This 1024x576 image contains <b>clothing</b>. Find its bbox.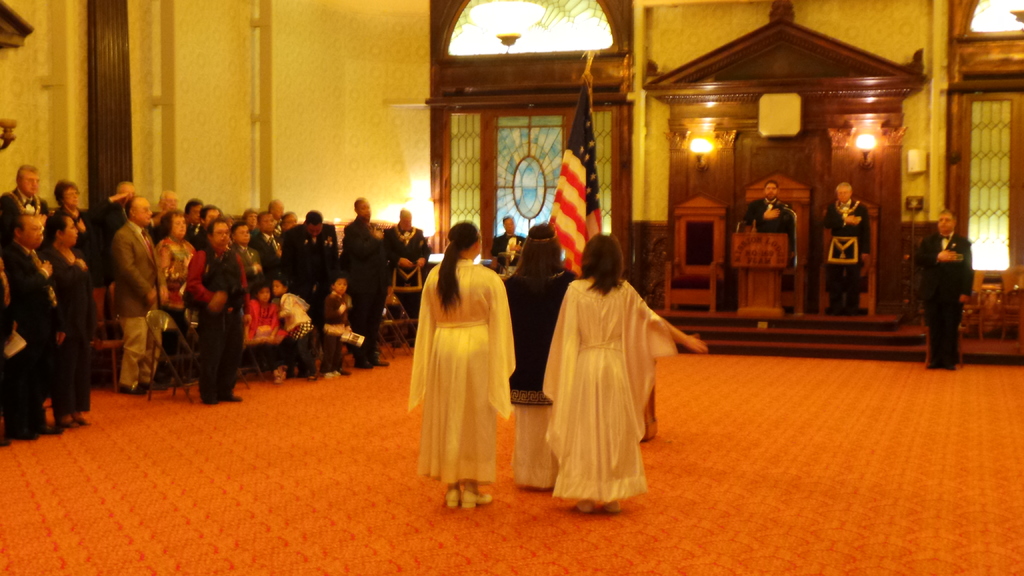
(537,264,678,478).
